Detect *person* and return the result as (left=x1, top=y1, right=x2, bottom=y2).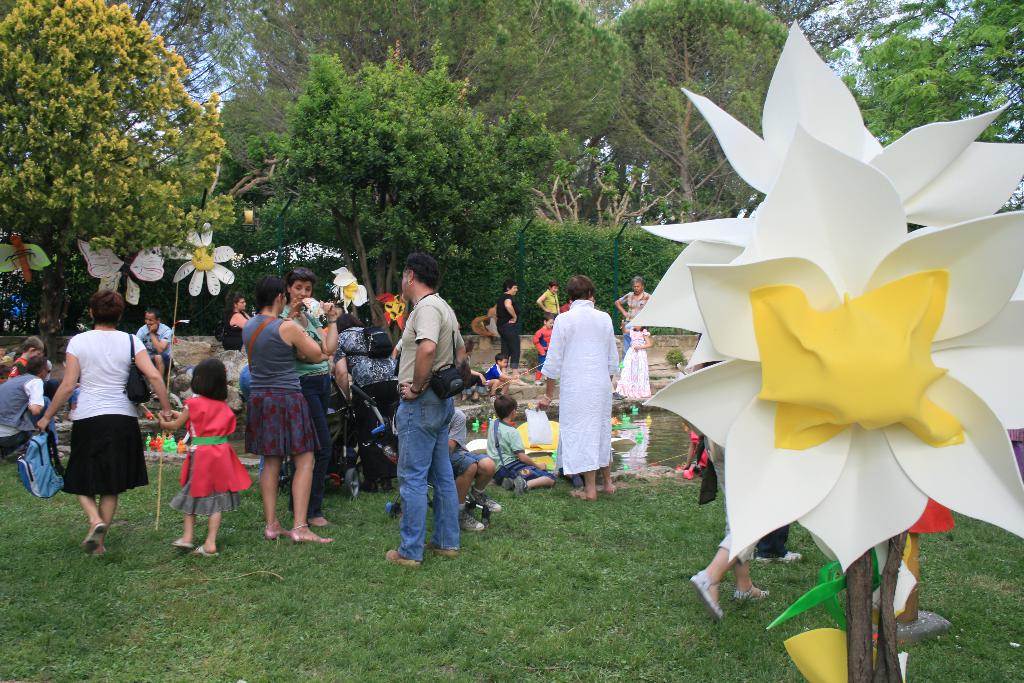
(left=612, top=323, right=653, bottom=399).
